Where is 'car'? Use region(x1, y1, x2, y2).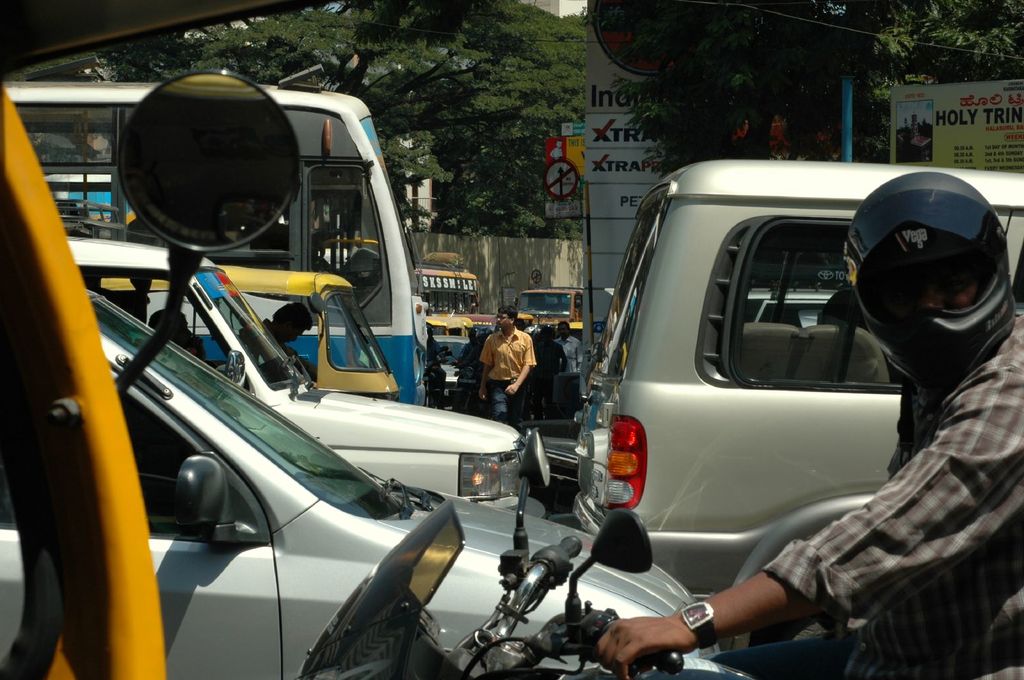
region(49, 232, 522, 519).
